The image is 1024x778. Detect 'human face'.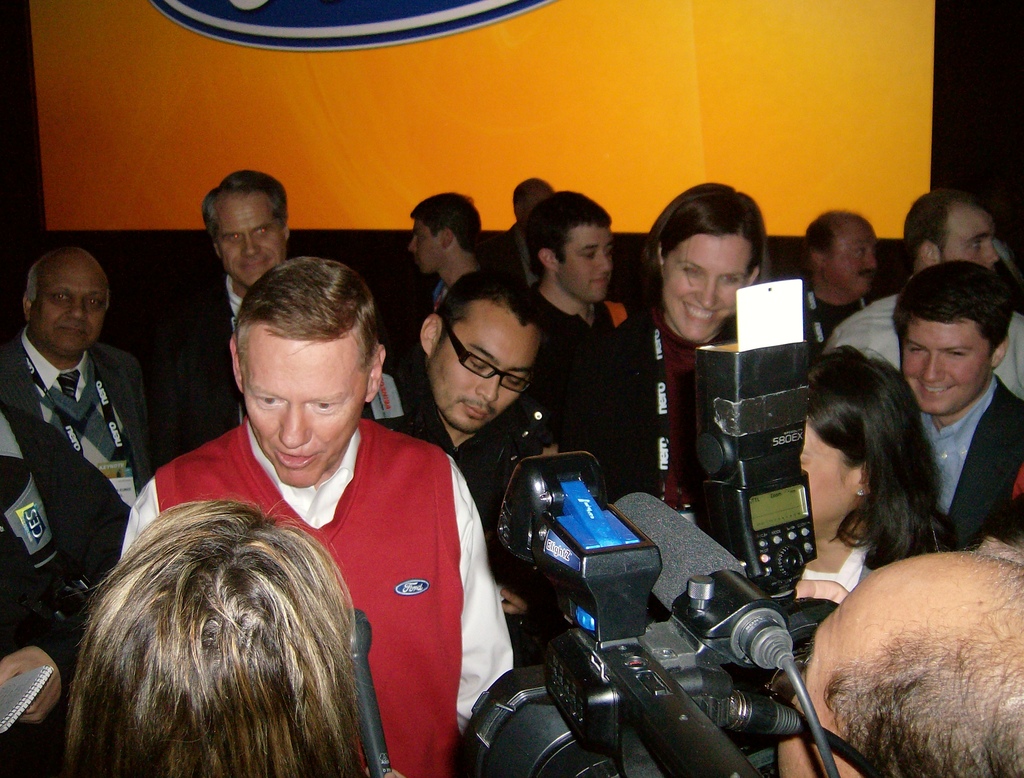
Detection: <box>938,198,1000,280</box>.
